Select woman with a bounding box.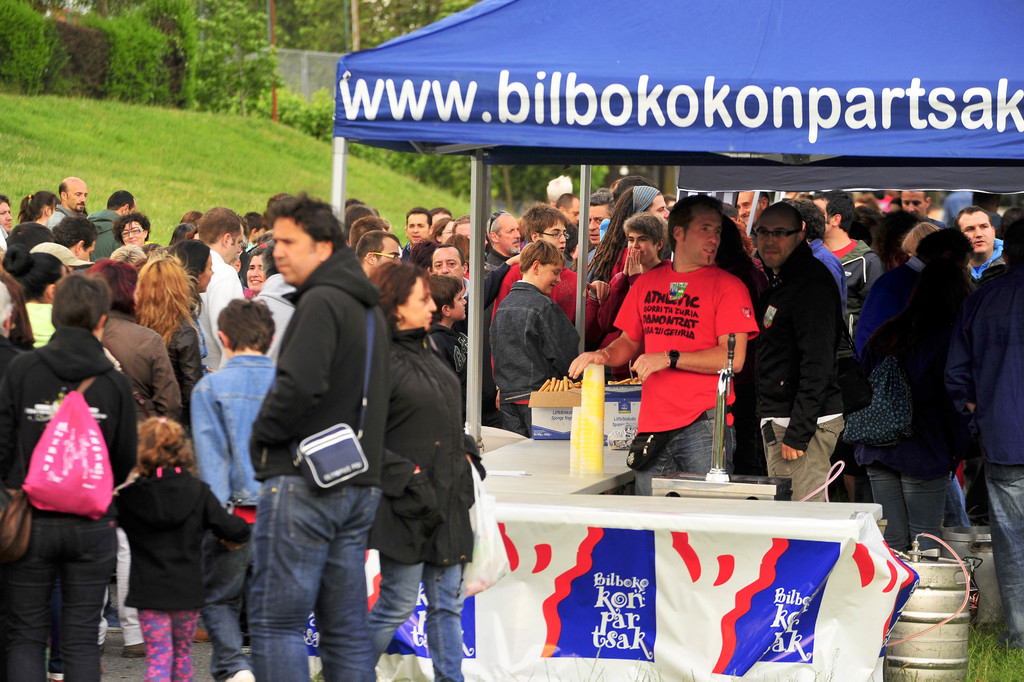
{"left": 899, "top": 218, "right": 939, "bottom": 259}.
